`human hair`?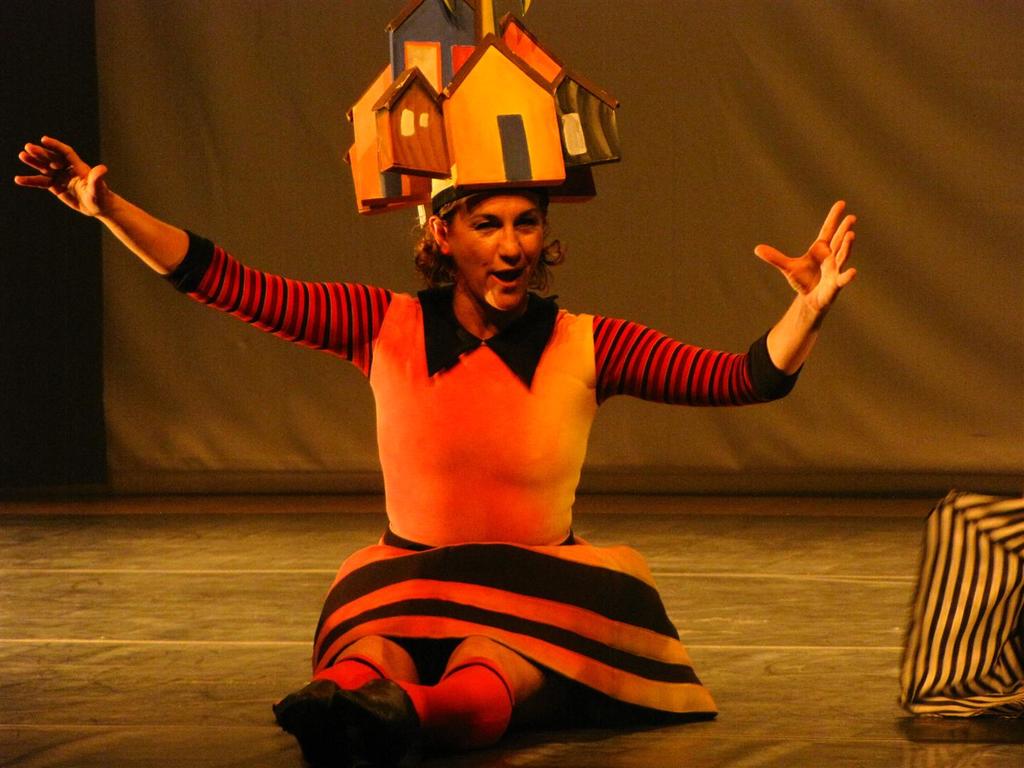
[420, 177, 558, 309]
